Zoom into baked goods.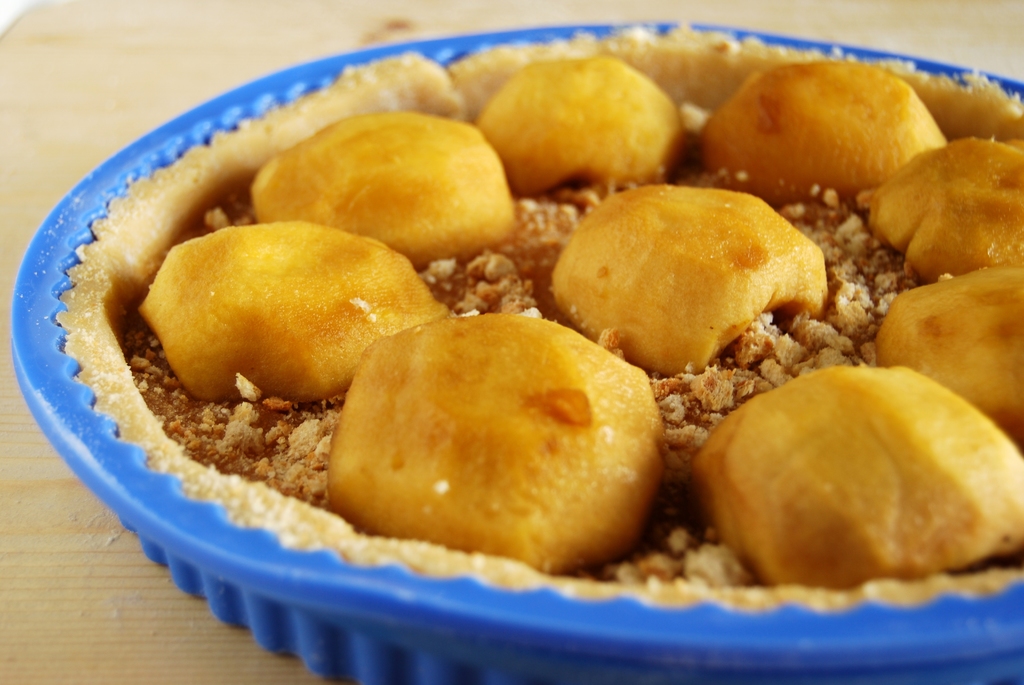
Zoom target: 248/109/519/274.
